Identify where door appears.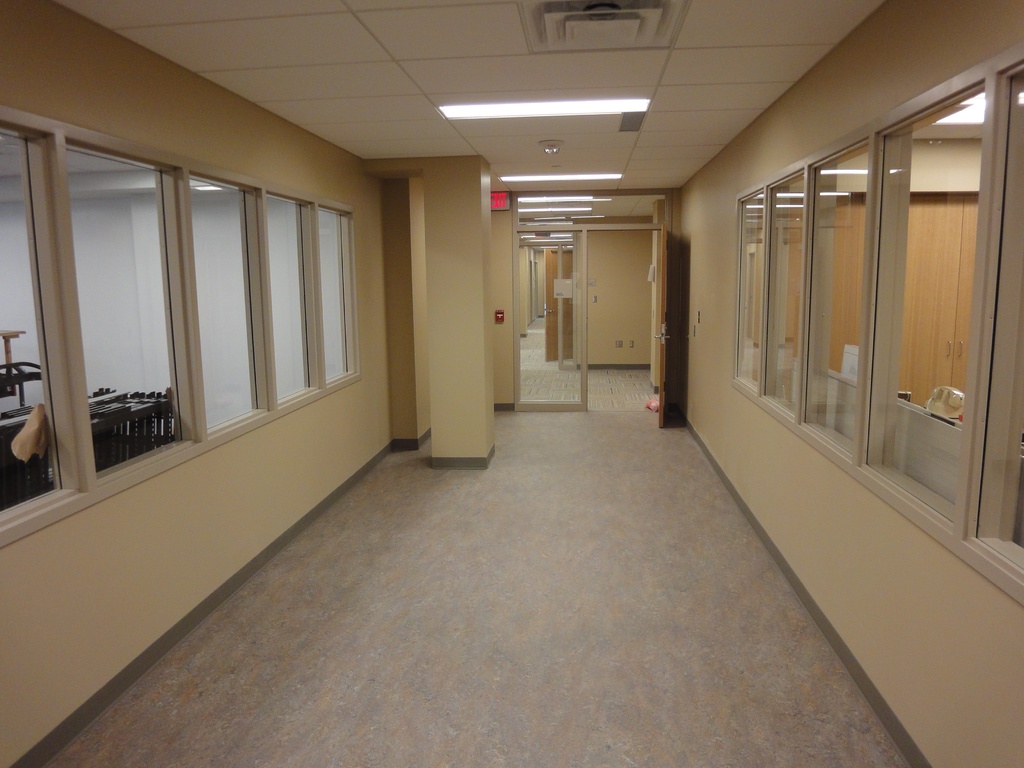
Appears at crop(657, 223, 668, 424).
